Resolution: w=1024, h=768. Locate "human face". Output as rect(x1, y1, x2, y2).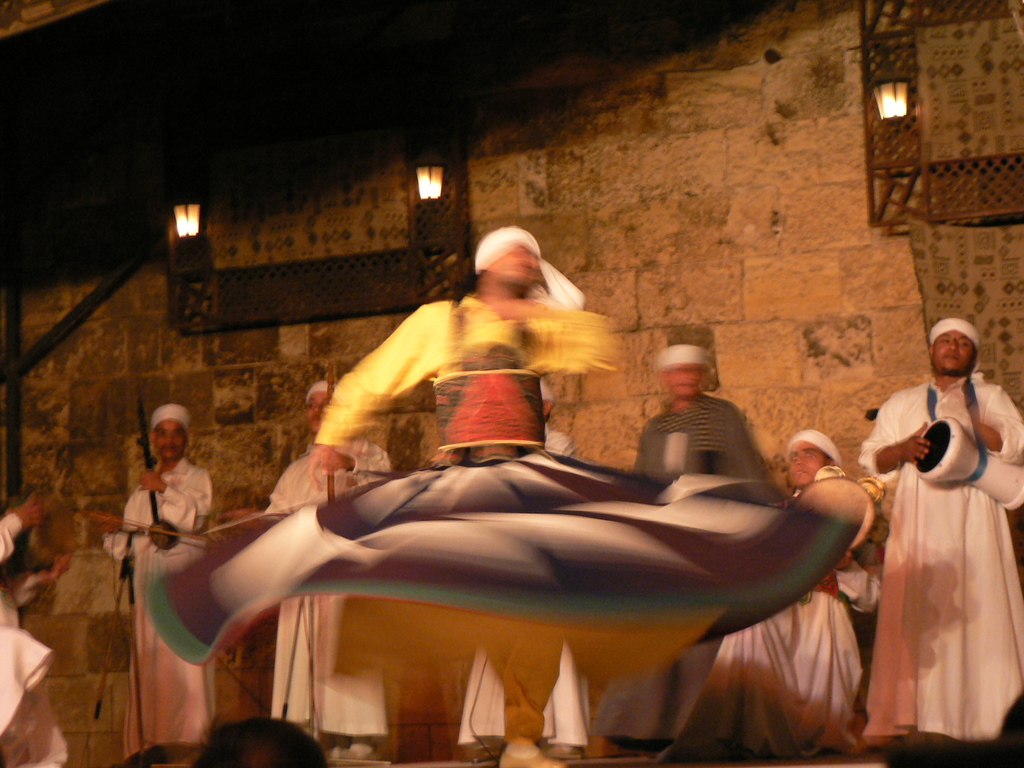
rect(935, 329, 977, 375).
